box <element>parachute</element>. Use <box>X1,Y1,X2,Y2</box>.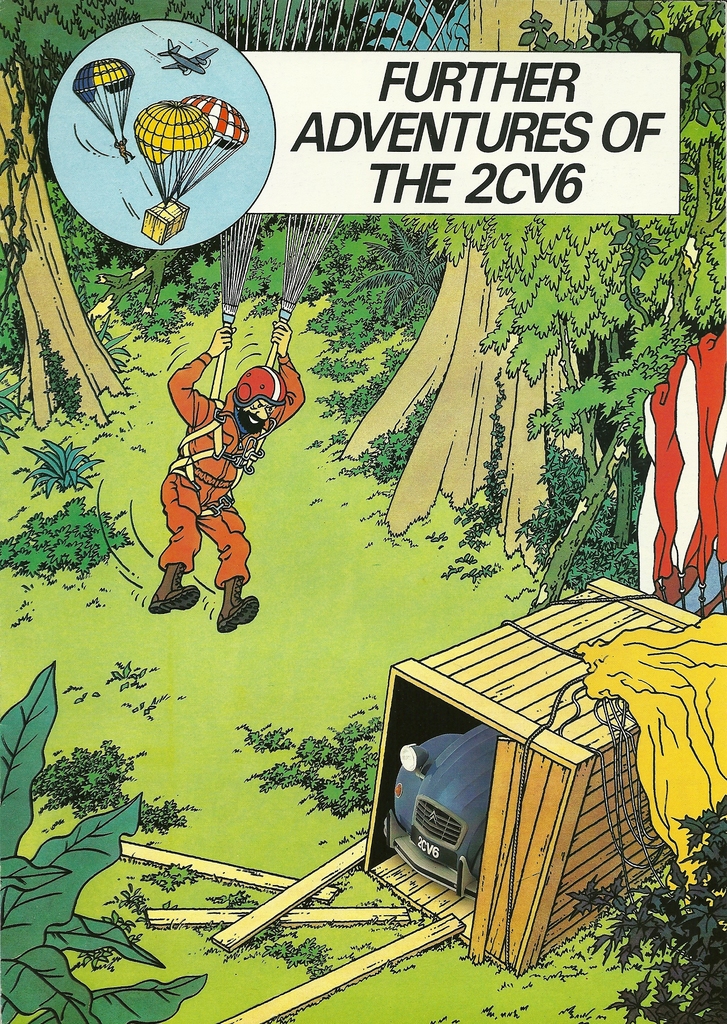
<box>175,95,250,209</box>.
